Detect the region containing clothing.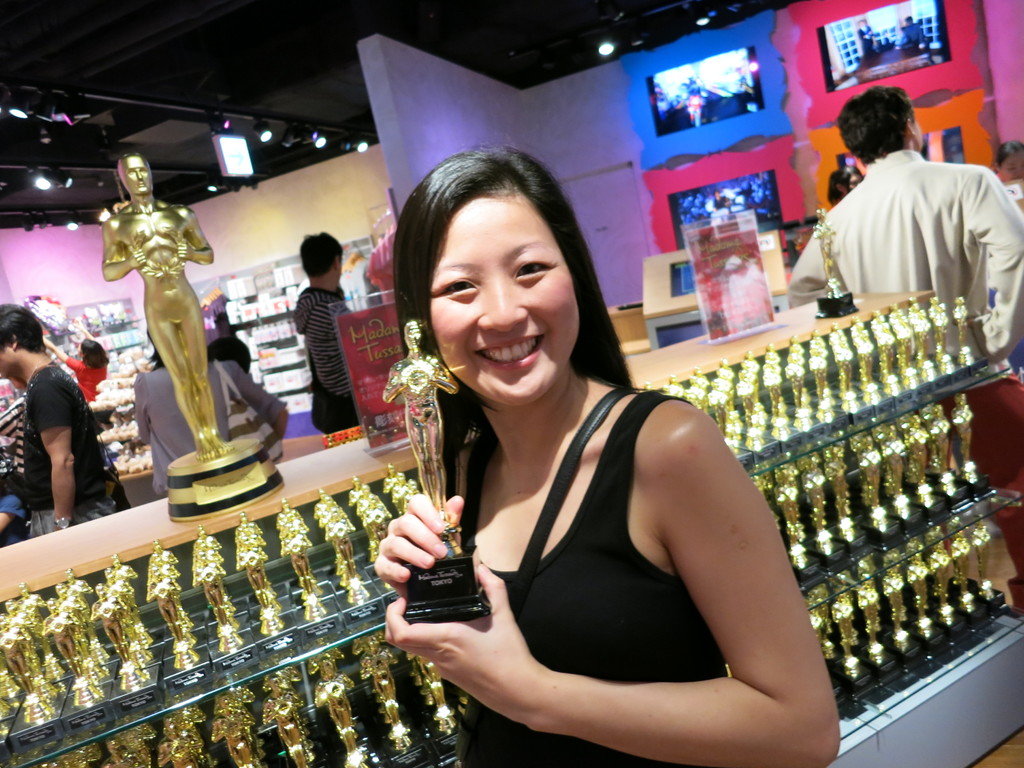
[24, 365, 114, 536].
